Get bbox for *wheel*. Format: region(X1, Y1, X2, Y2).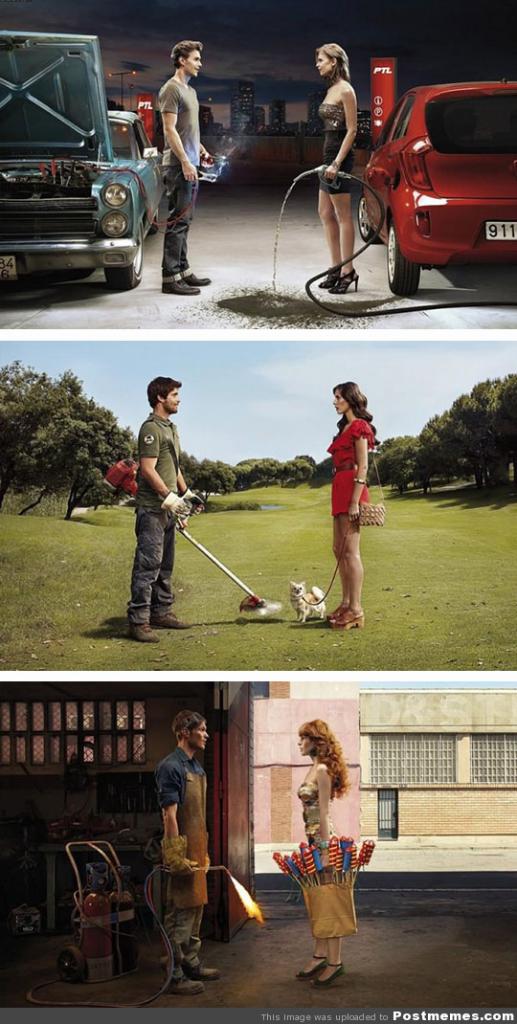
region(383, 223, 419, 296).
